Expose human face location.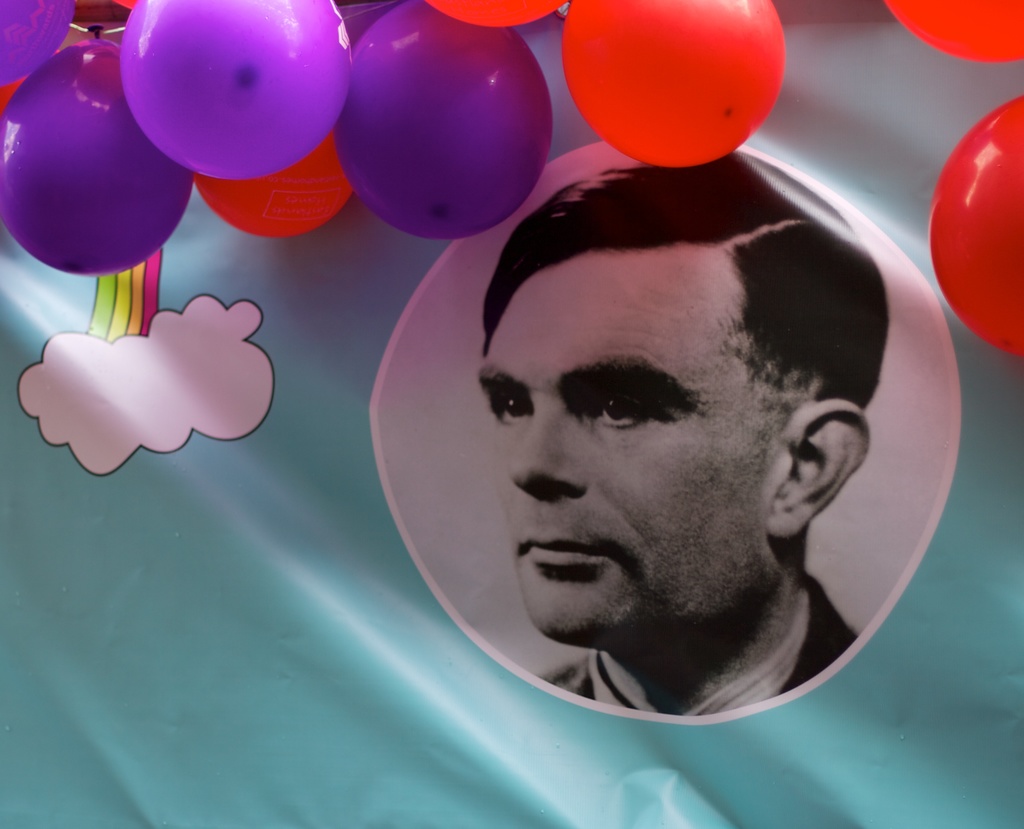
Exposed at [left=478, top=246, right=765, bottom=641].
